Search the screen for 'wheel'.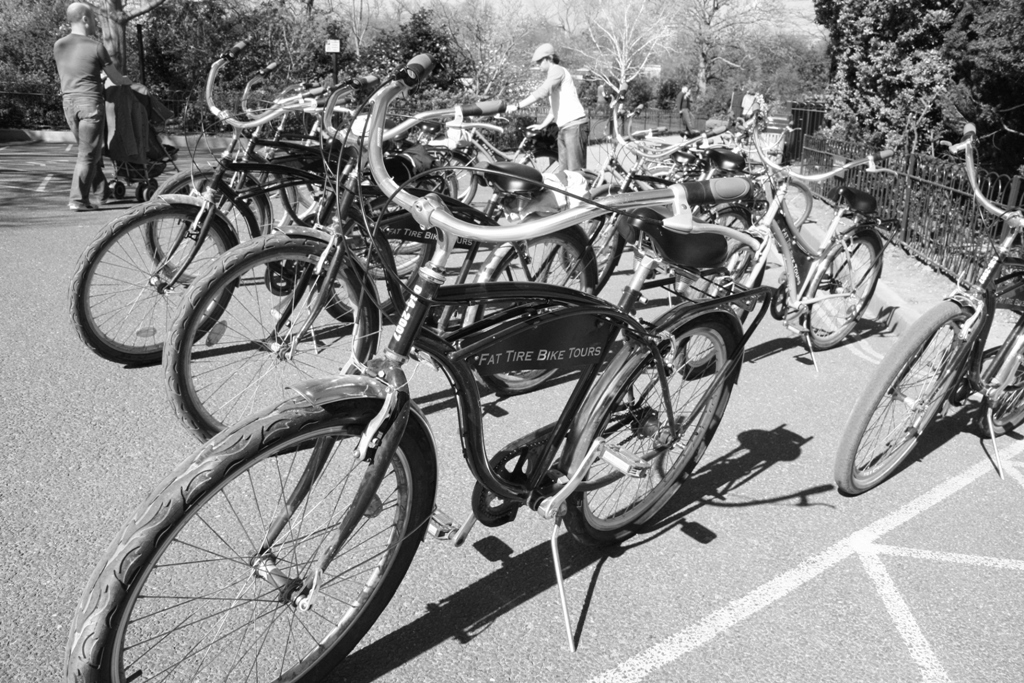
Found at rect(151, 155, 260, 282).
